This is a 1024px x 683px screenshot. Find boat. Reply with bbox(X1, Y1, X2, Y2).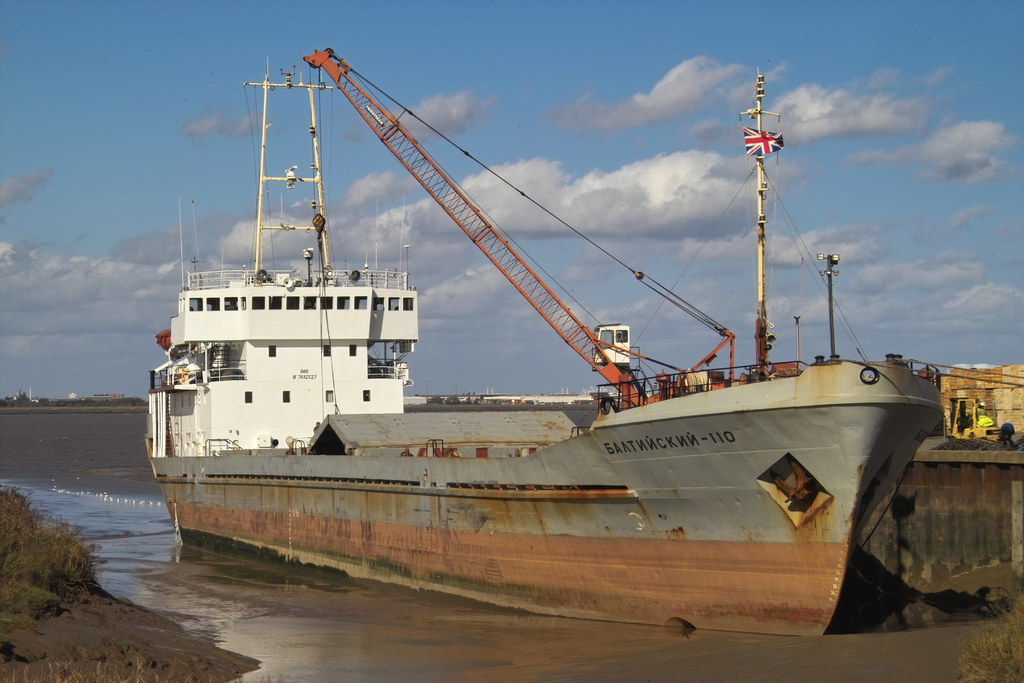
bbox(148, 73, 941, 638).
